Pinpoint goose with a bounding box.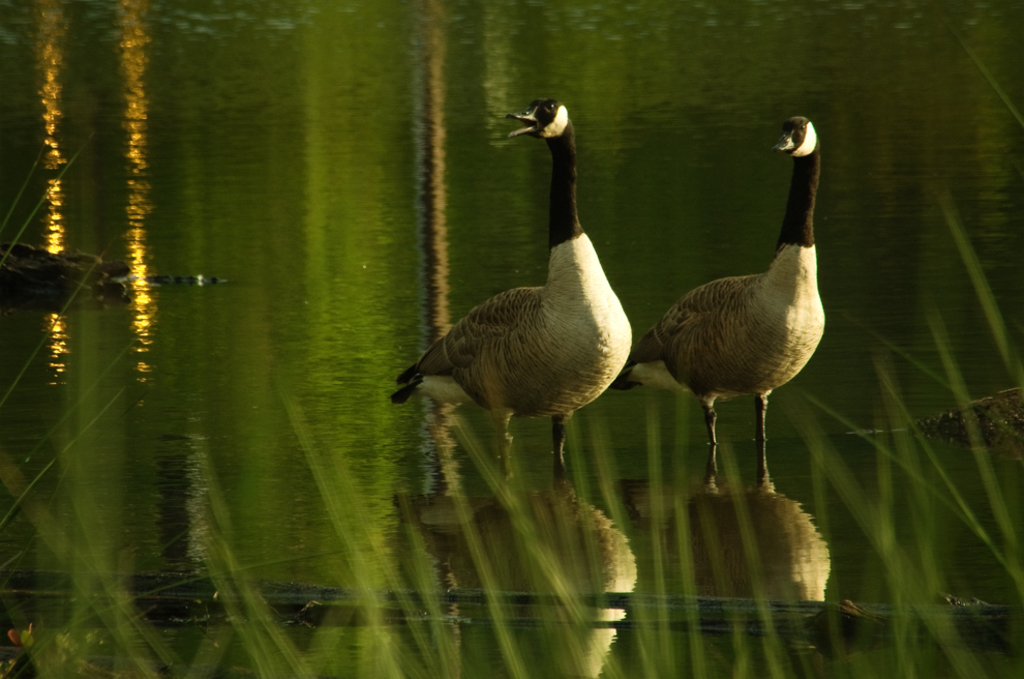
(left=613, top=117, right=820, bottom=493).
